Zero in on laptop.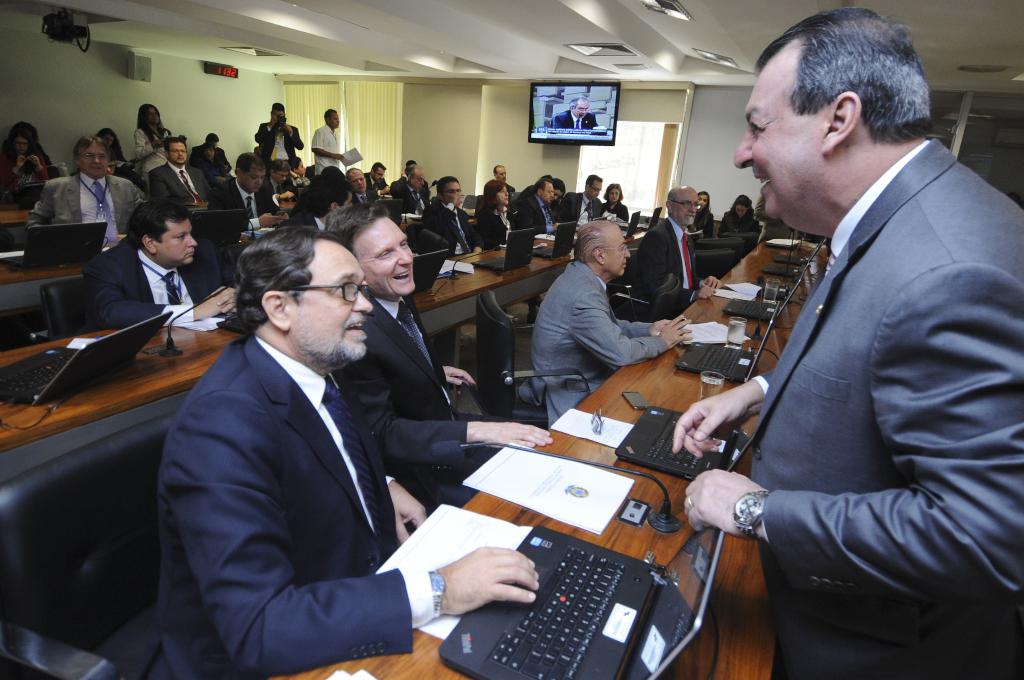
Zeroed in: 470, 229, 534, 275.
